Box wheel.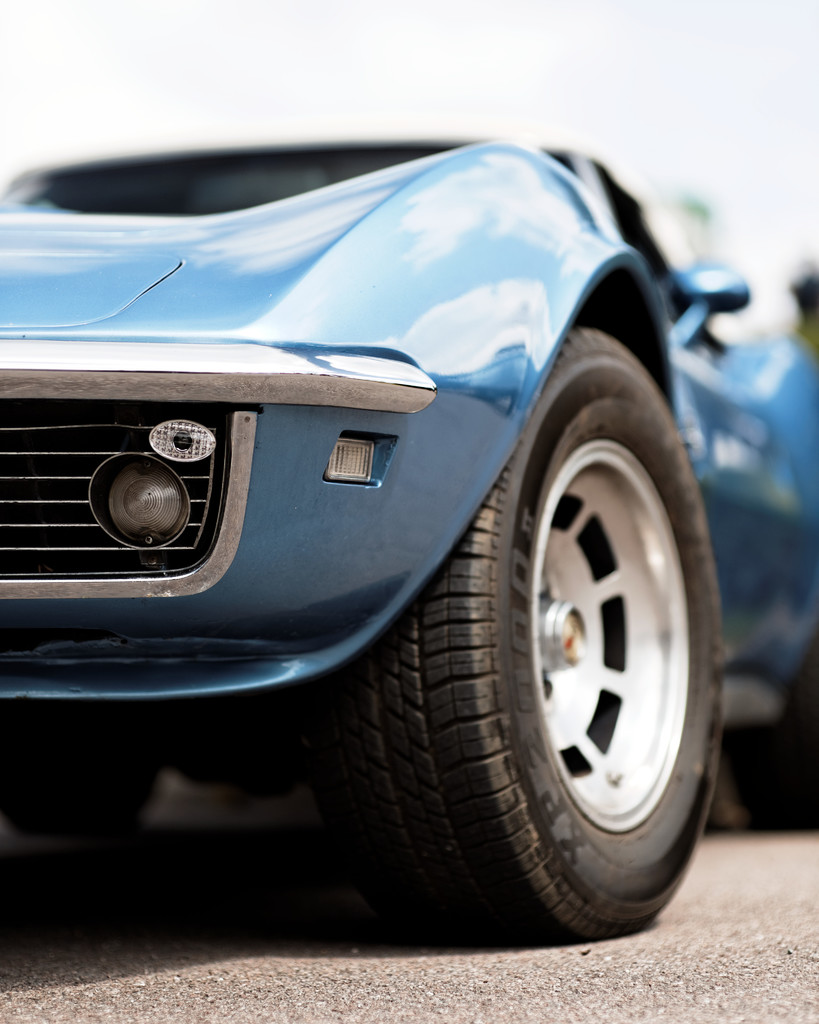
pyautogui.locateOnScreen(725, 638, 818, 830).
